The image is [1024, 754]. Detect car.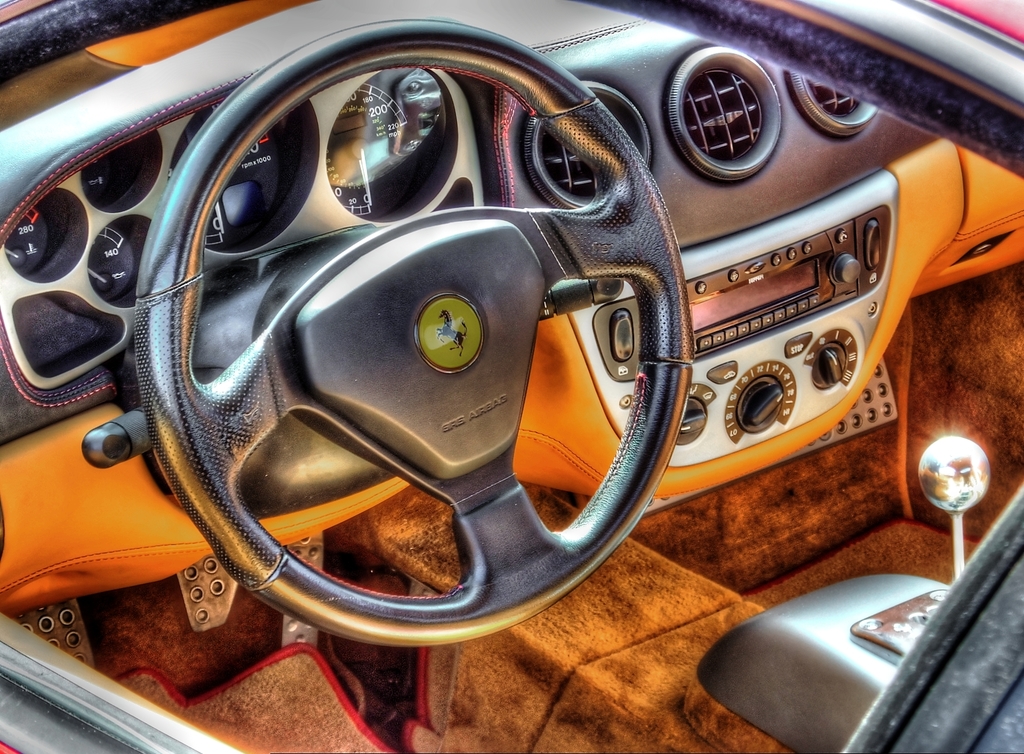
Detection: BBox(0, 0, 1023, 753).
